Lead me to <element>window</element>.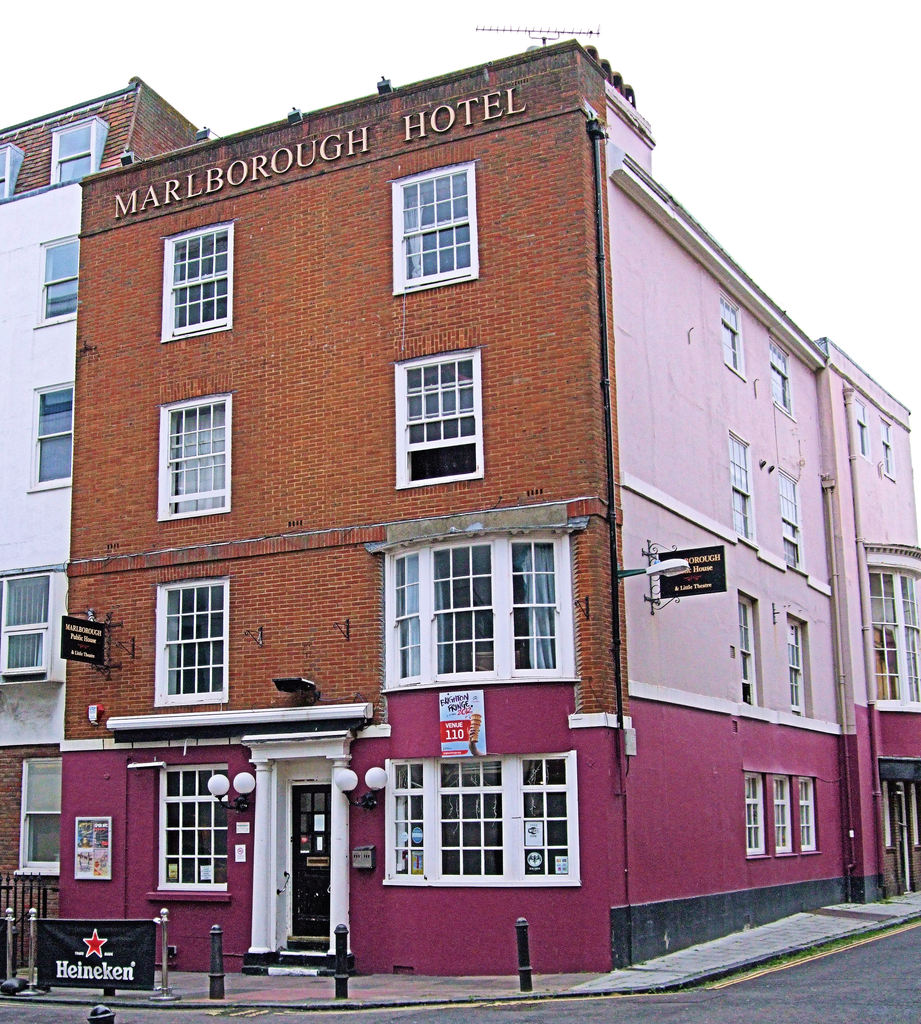
Lead to x1=767 y1=332 x2=795 y2=419.
